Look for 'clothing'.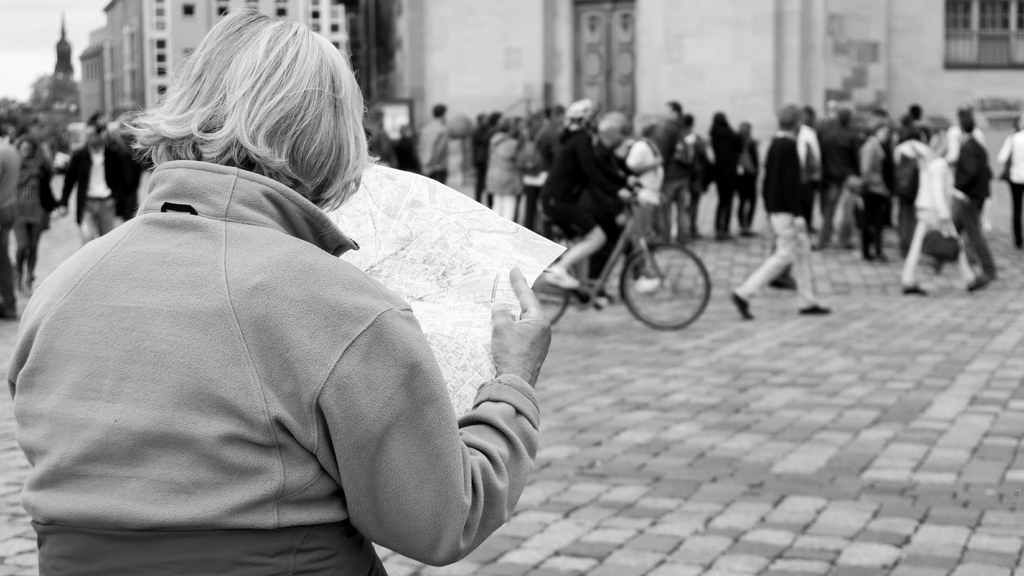
Found: rect(792, 122, 821, 234).
